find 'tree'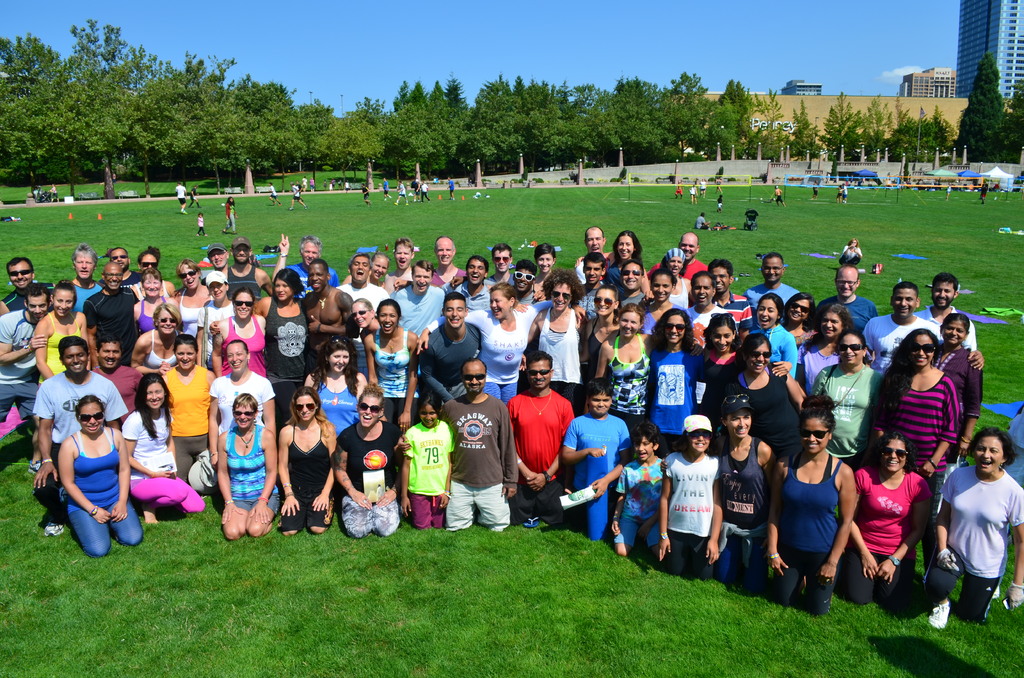
{"x1": 929, "y1": 100, "x2": 960, "y2": 156}
